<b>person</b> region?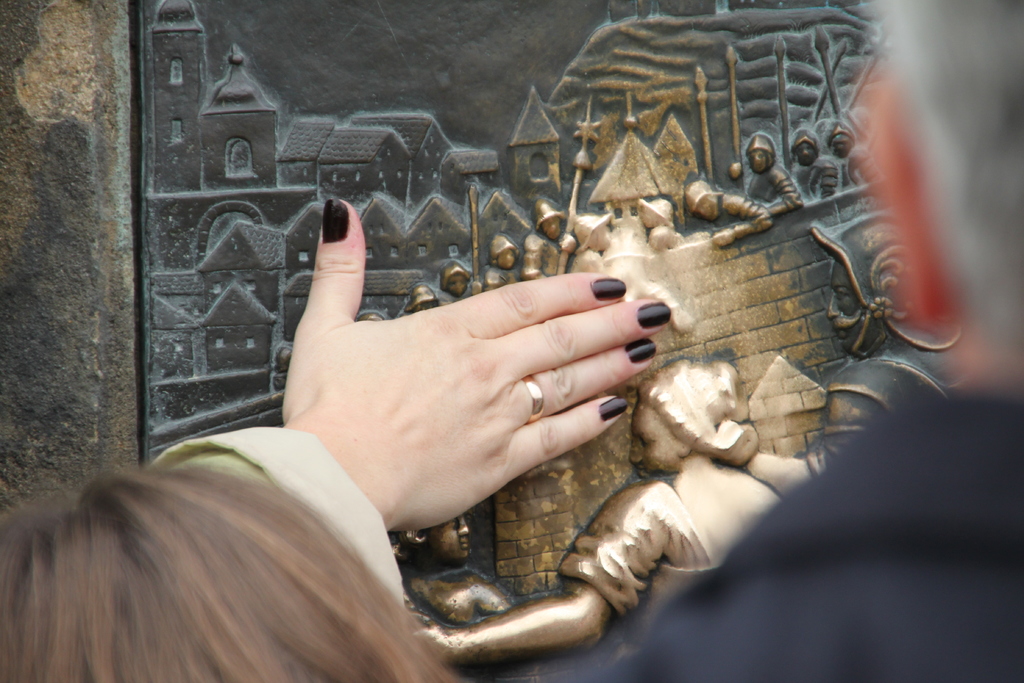
[left=685, top=178, right=774, bottom=249]
